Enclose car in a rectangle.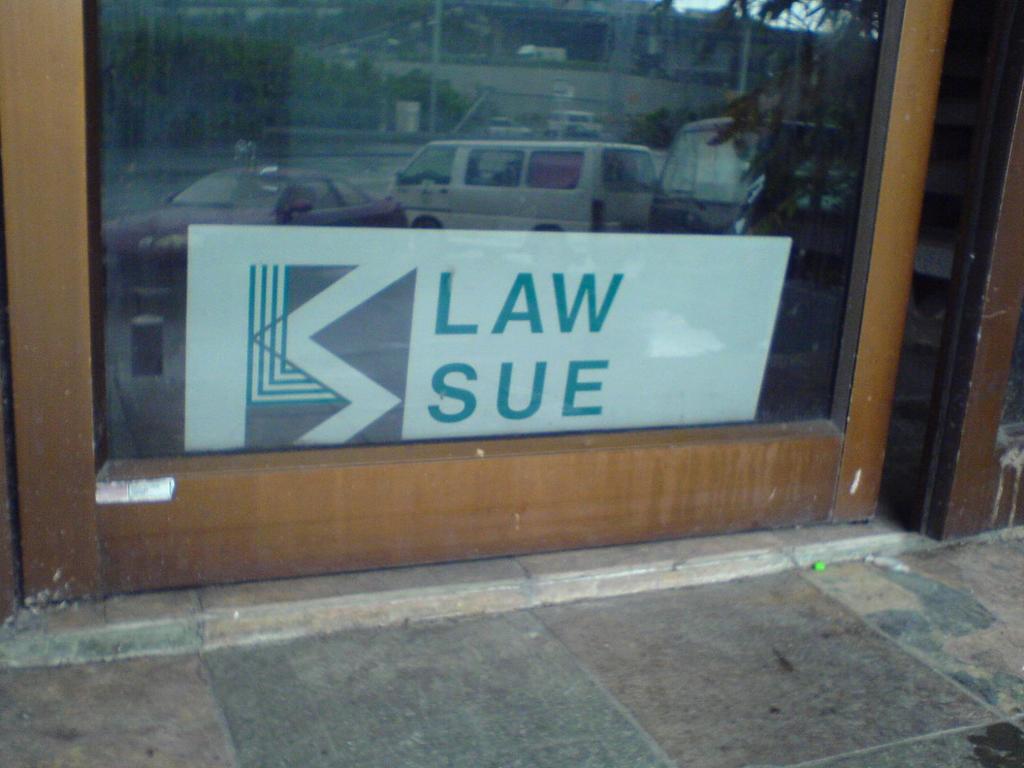
{"left": 97, "top": 164, "right": 404, "bottom": 303}.
